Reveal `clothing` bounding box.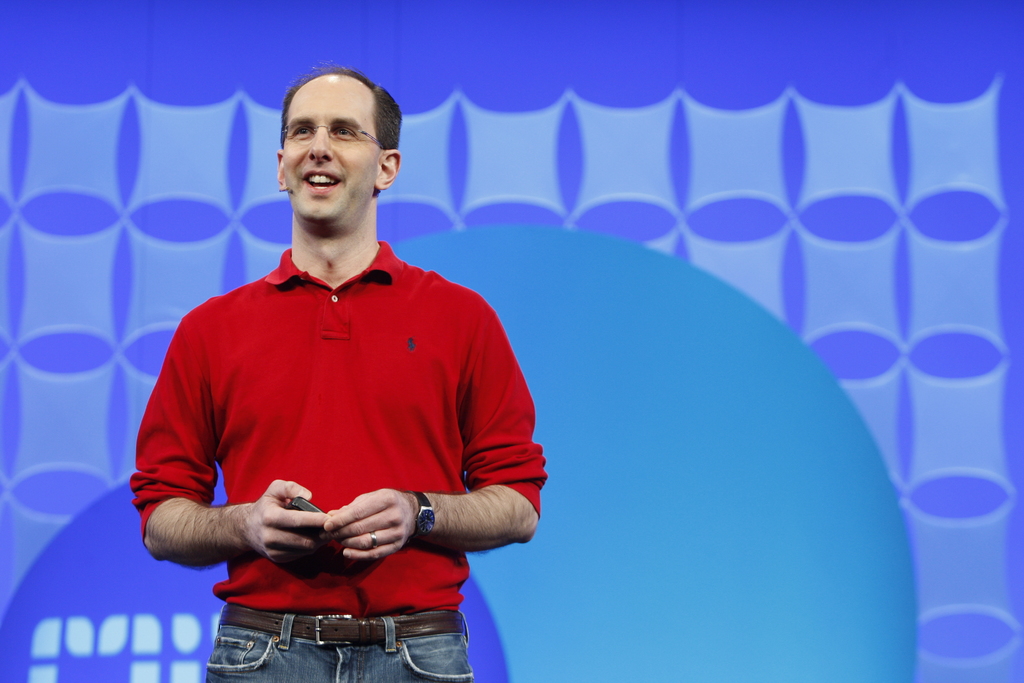
Revealed: 203/604/476/682.
